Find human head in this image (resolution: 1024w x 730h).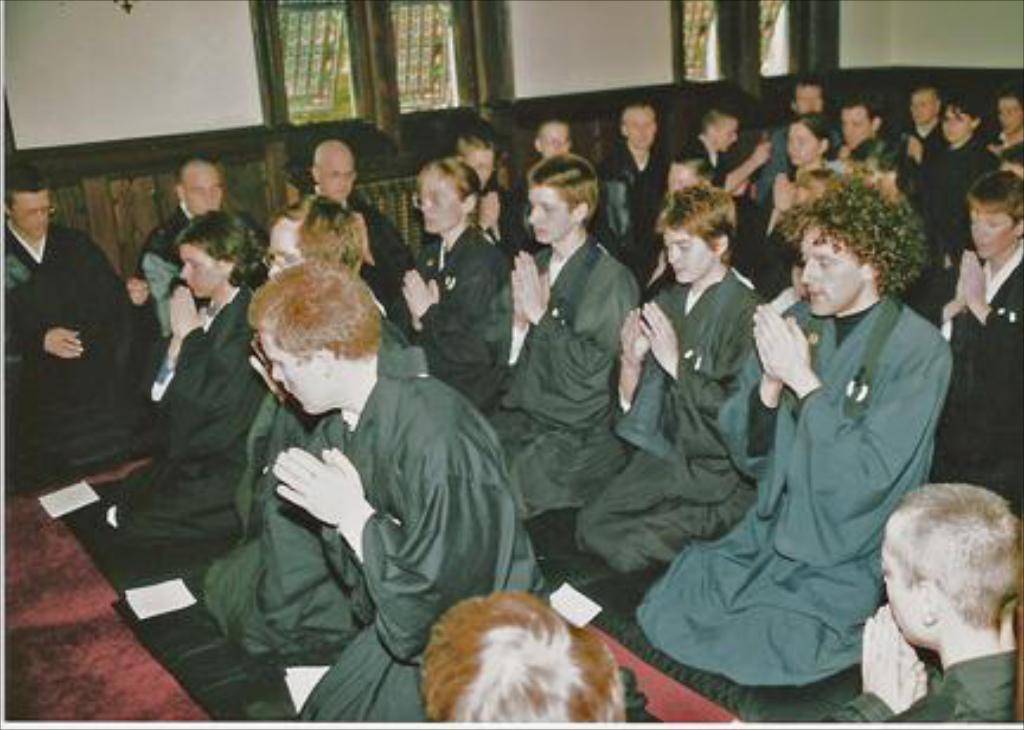
(424, 595, 626, 728).
